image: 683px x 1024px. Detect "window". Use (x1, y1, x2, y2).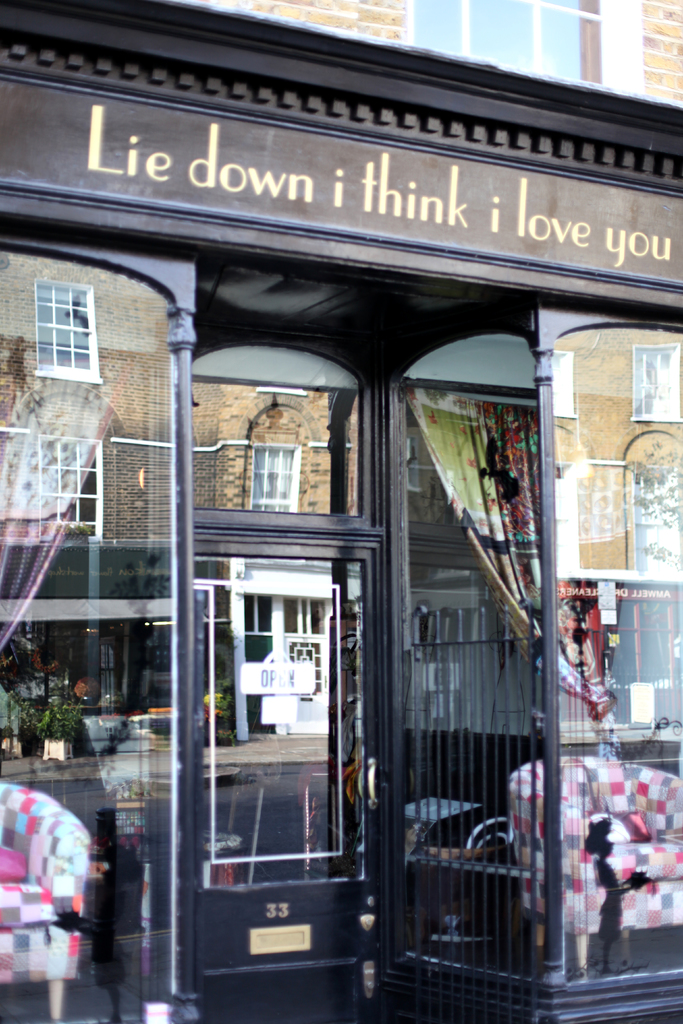
(410, 0, 599, 82).
